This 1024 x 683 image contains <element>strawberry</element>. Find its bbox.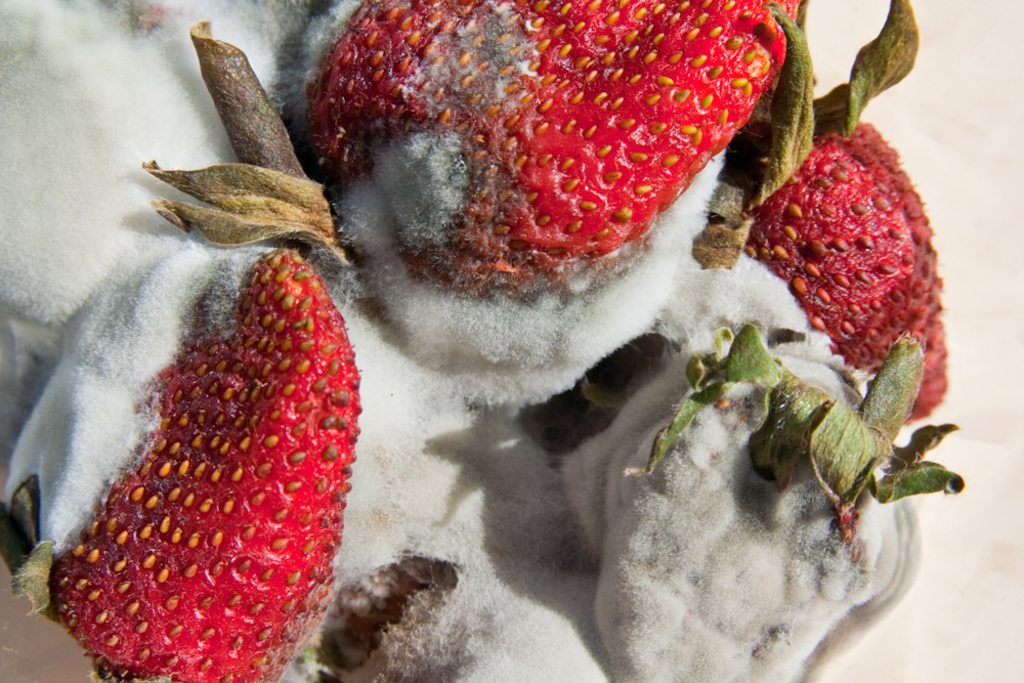
(118, 0, 809, 305).
